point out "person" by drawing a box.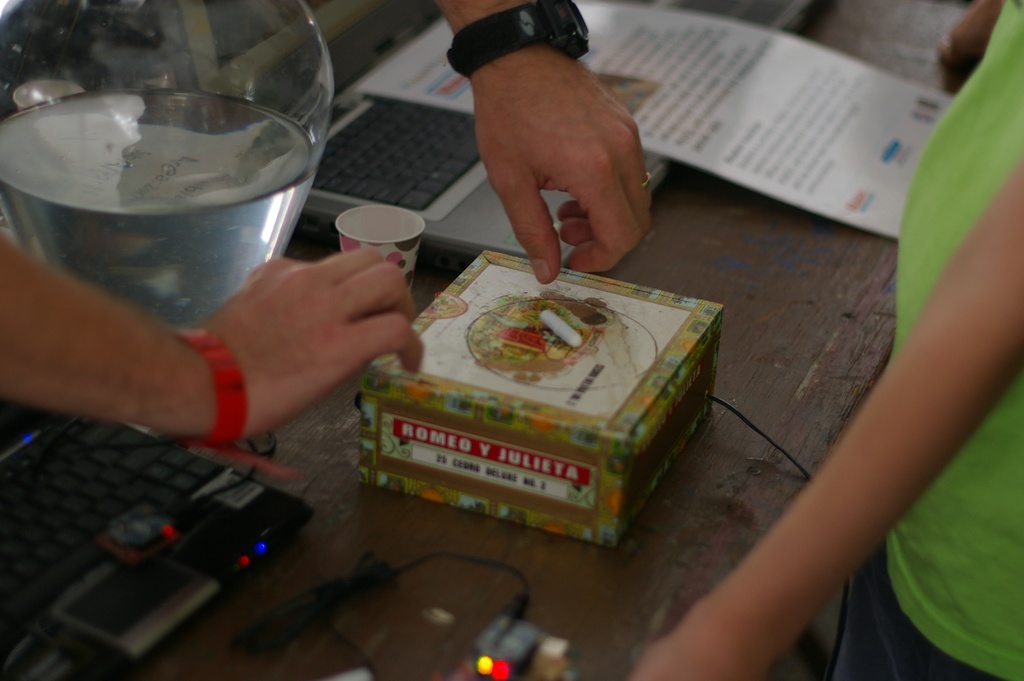
detection(628, 0, 1023, 680).
